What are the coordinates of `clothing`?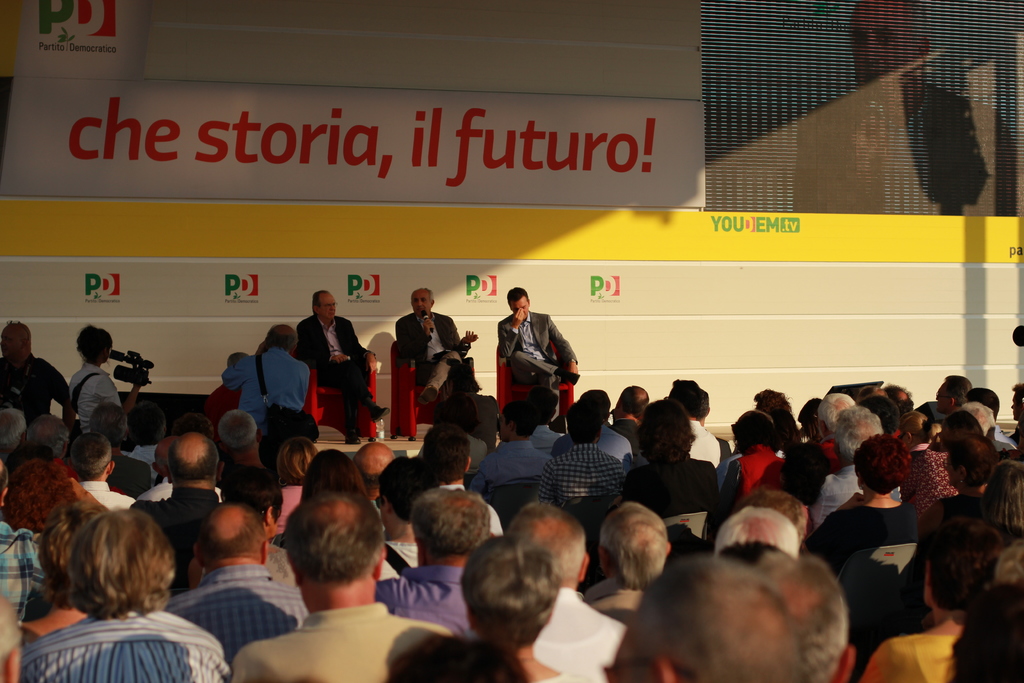
bbox=[802, 500, 919, 655].
